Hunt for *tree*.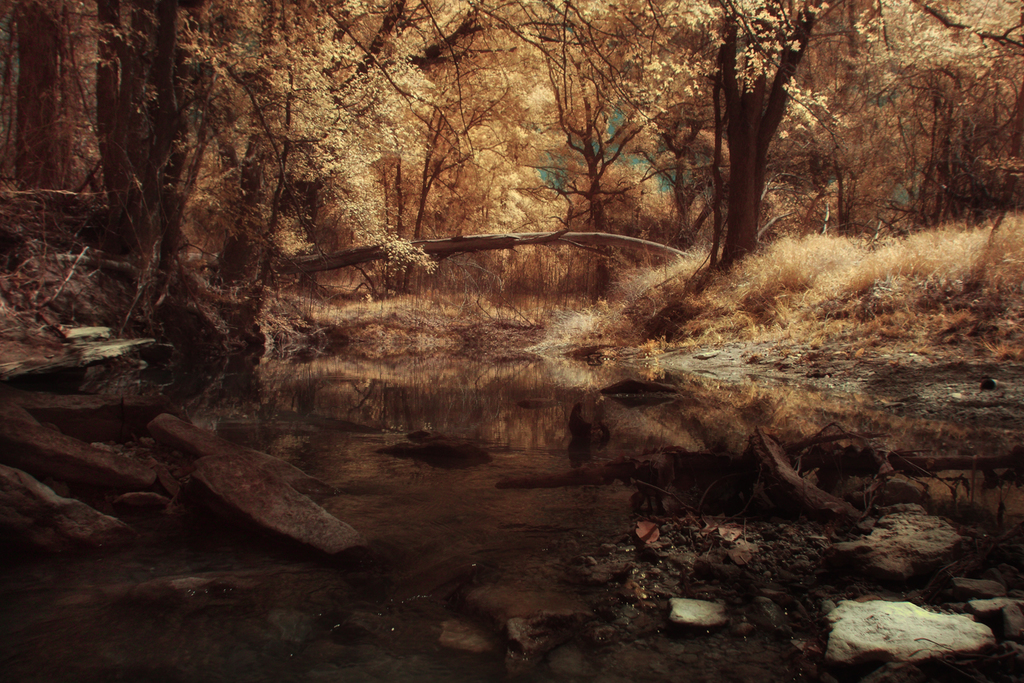
Hunted down at [left=612, top=0, right=825, bottom=262].
